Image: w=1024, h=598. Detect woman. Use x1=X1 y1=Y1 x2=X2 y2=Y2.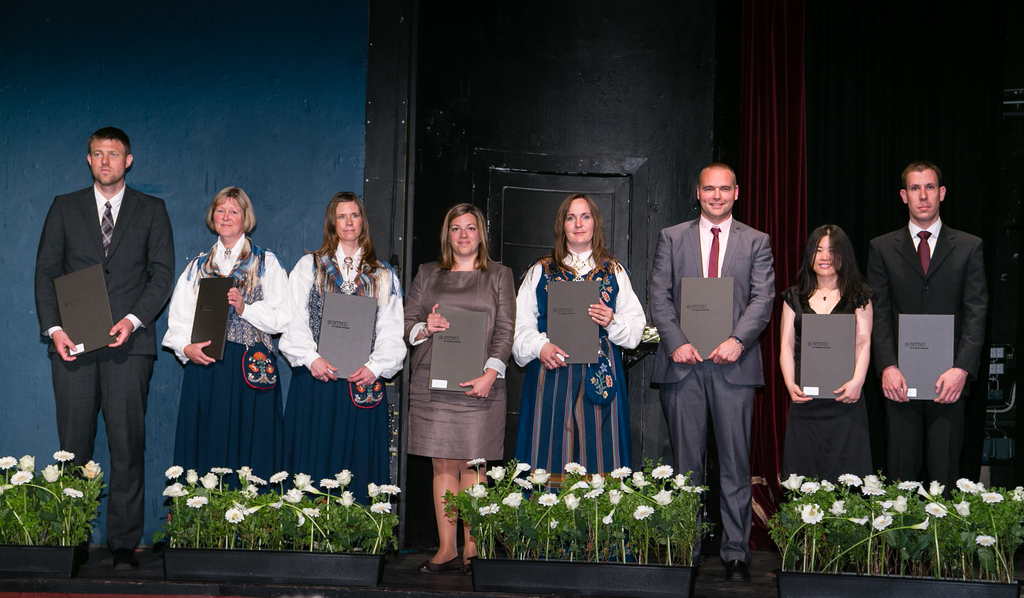
x1=161 y1=186 x2=289 y2=490.
